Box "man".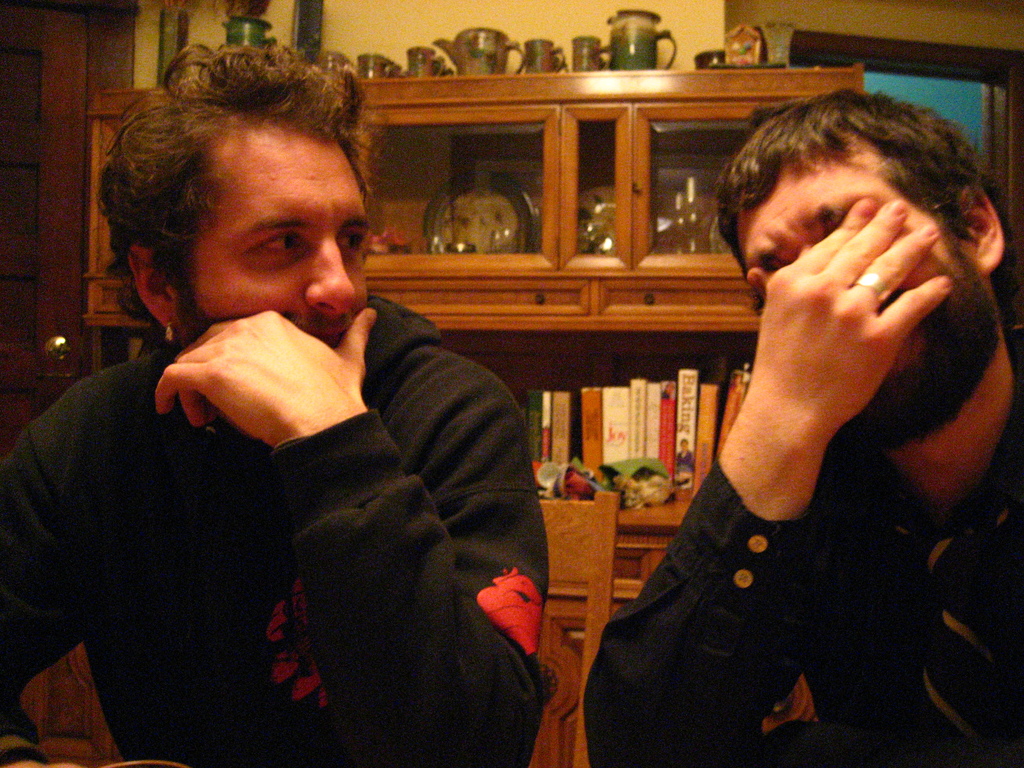
BBox(45, 96, 572, 743).
